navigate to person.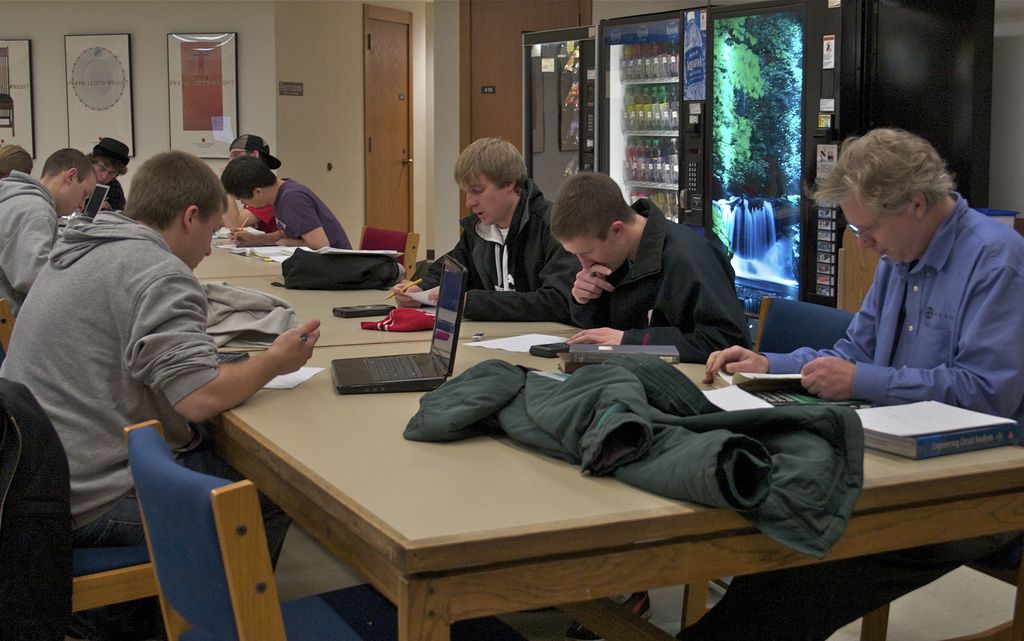
Navigation target: crop(390, 136, 562, 320).
